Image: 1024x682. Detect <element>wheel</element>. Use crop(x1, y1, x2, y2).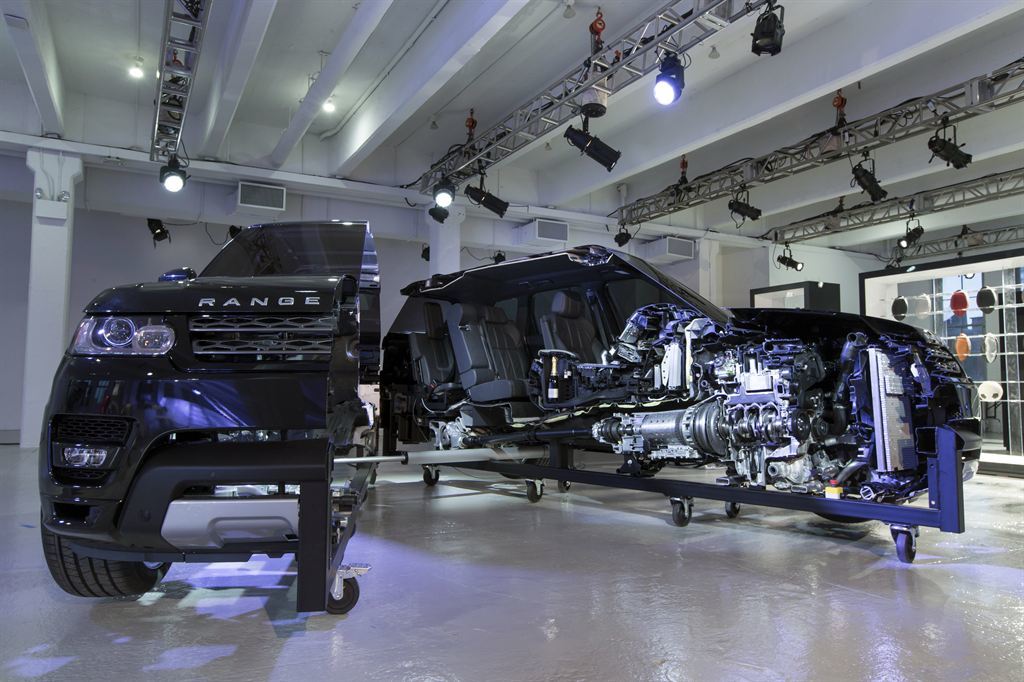
crop(46, 519, 173, 596).
